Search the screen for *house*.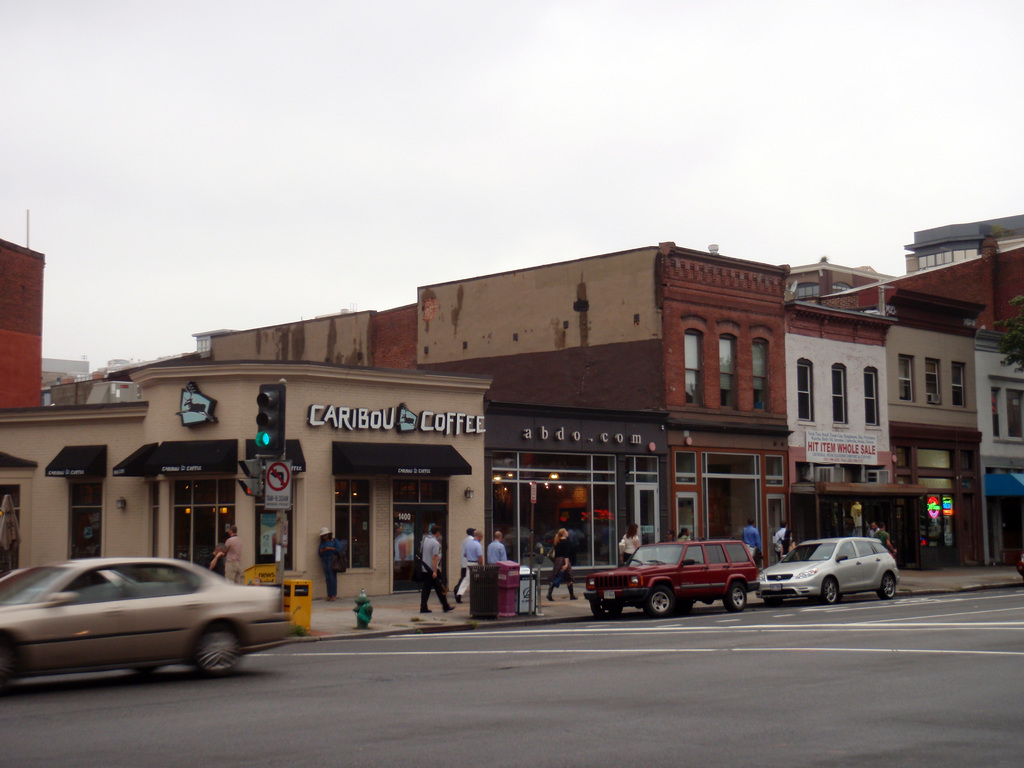
Found at 977:328:1023:577.
